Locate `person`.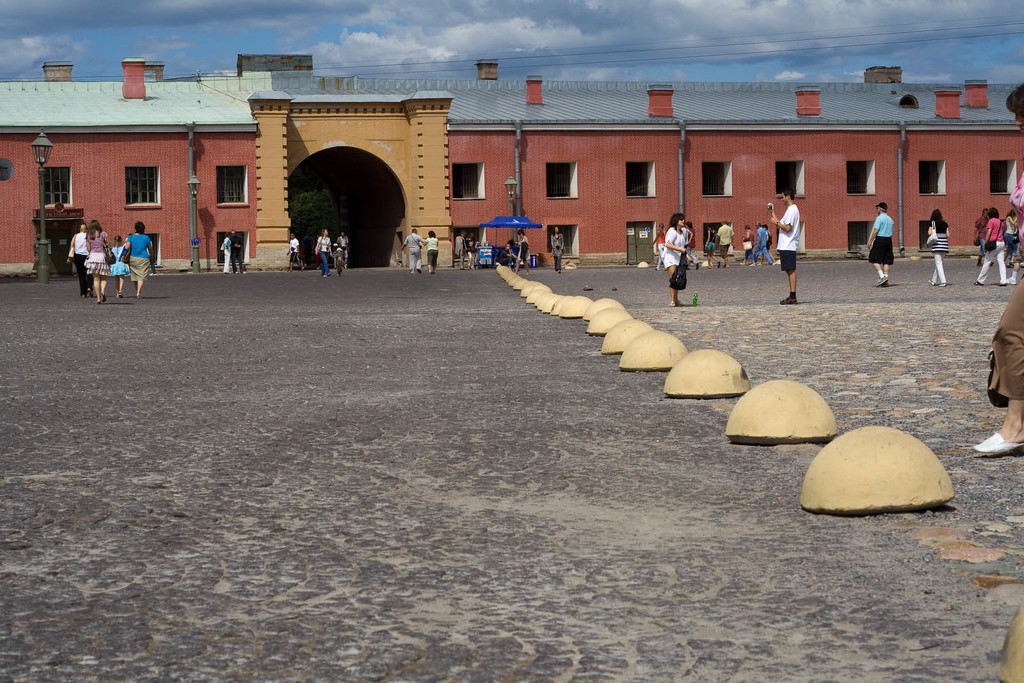
Bounding box: bbox=(706, 225, 719, 264).
